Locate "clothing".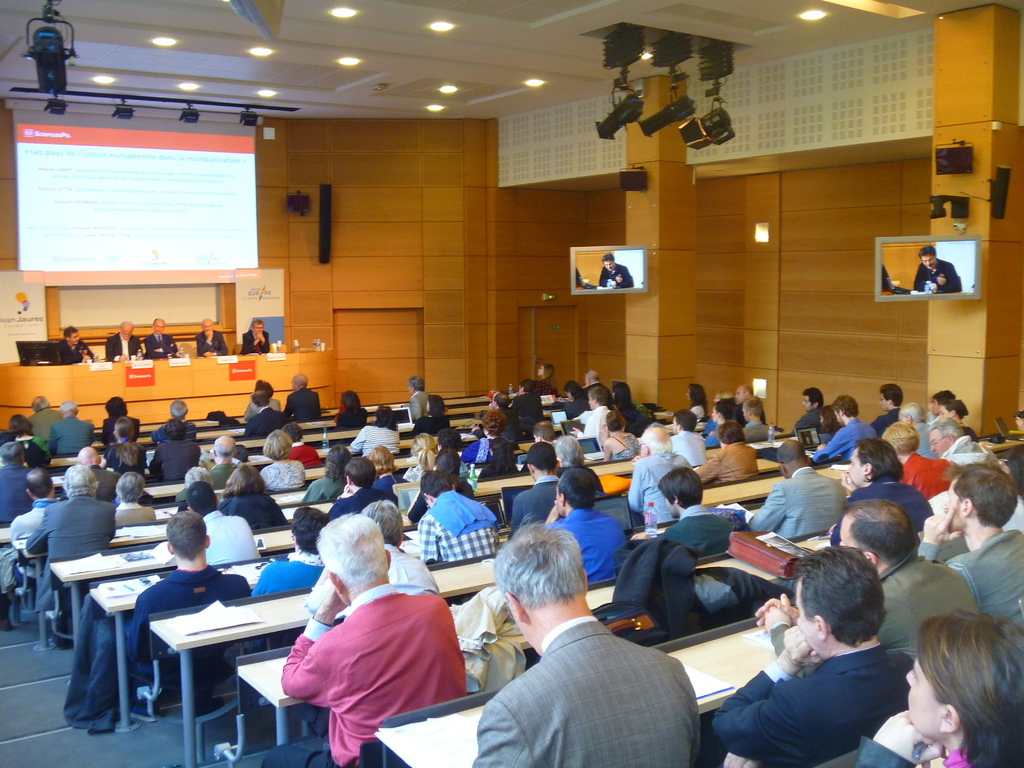
Bounding box: [x1=89, y1=568, x2=248, y2=700].
